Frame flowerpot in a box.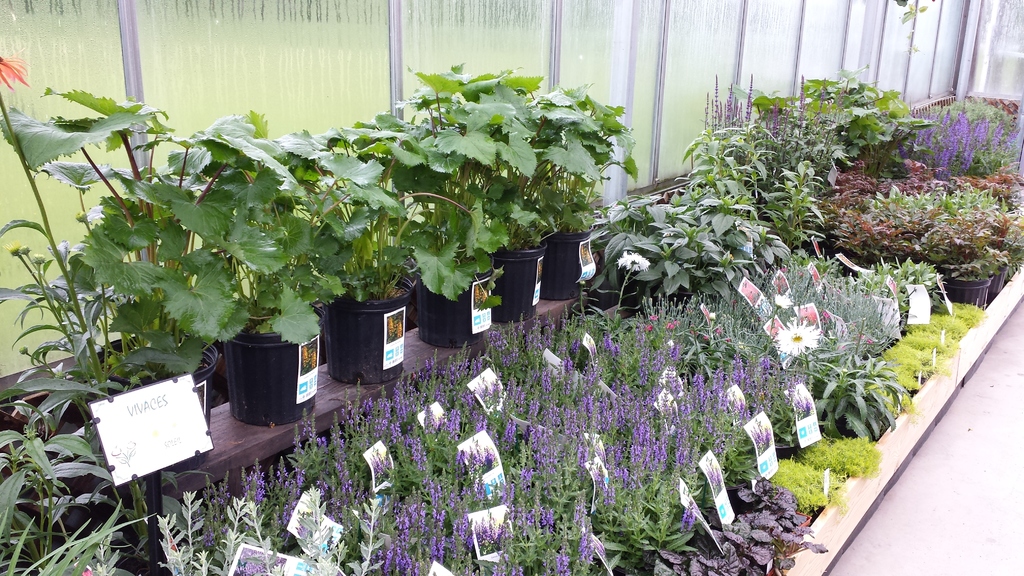
box(0, 370, 131, 527).
